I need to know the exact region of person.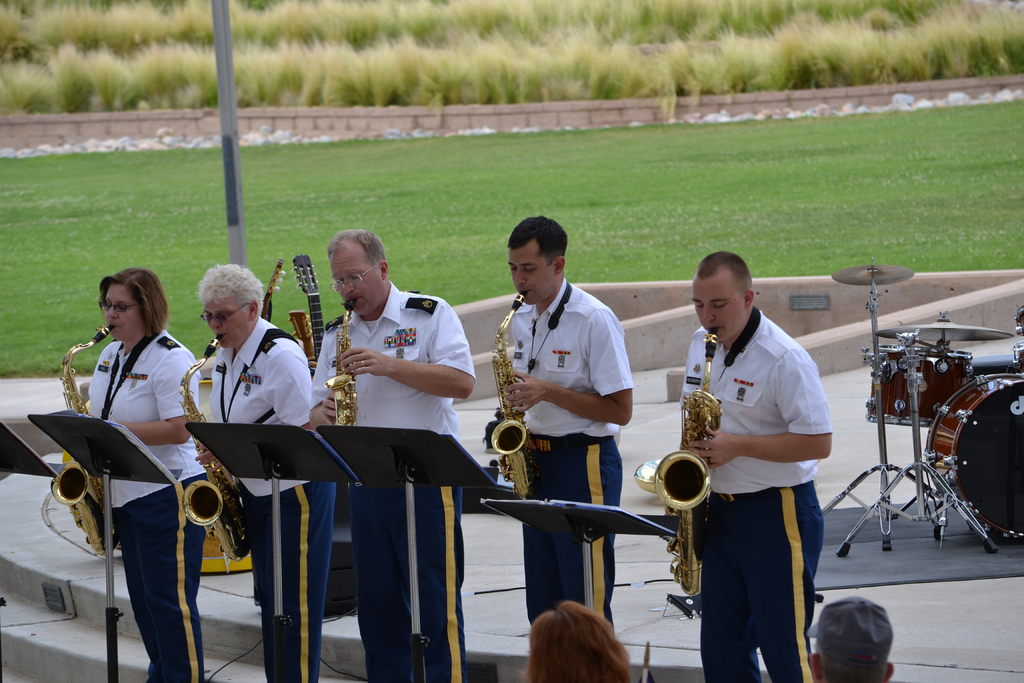
Region: 678/250/834/682.
